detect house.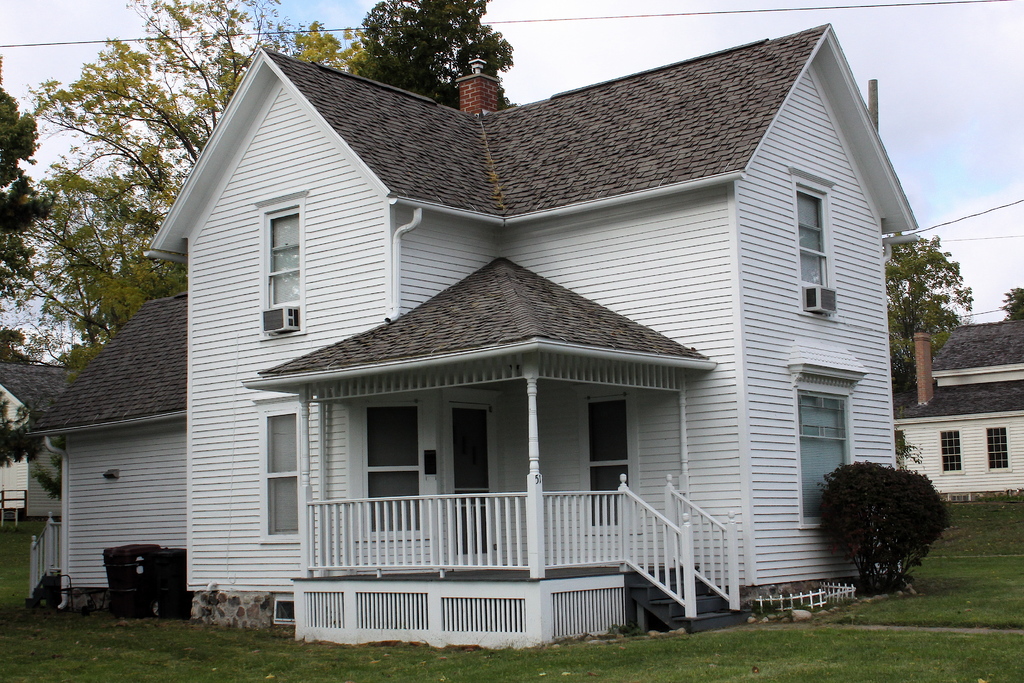
Detected at BBox(24, 18, 926, 641).
